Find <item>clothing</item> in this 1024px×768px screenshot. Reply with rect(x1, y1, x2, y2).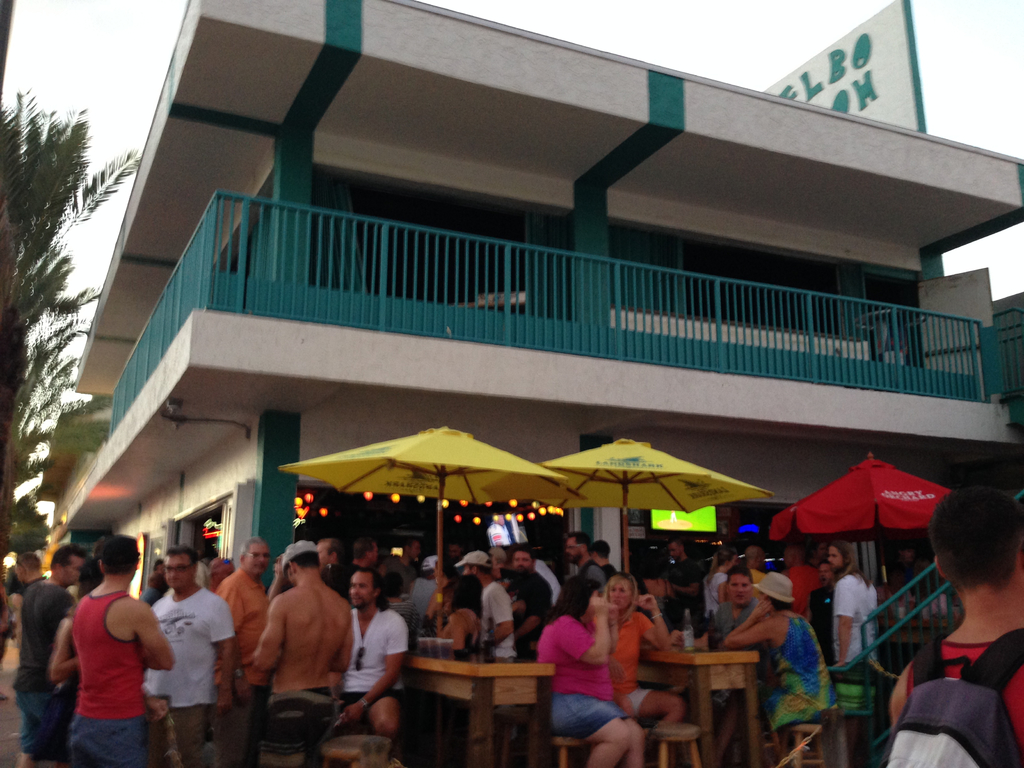
rect(898, 646, 1023, 767).
